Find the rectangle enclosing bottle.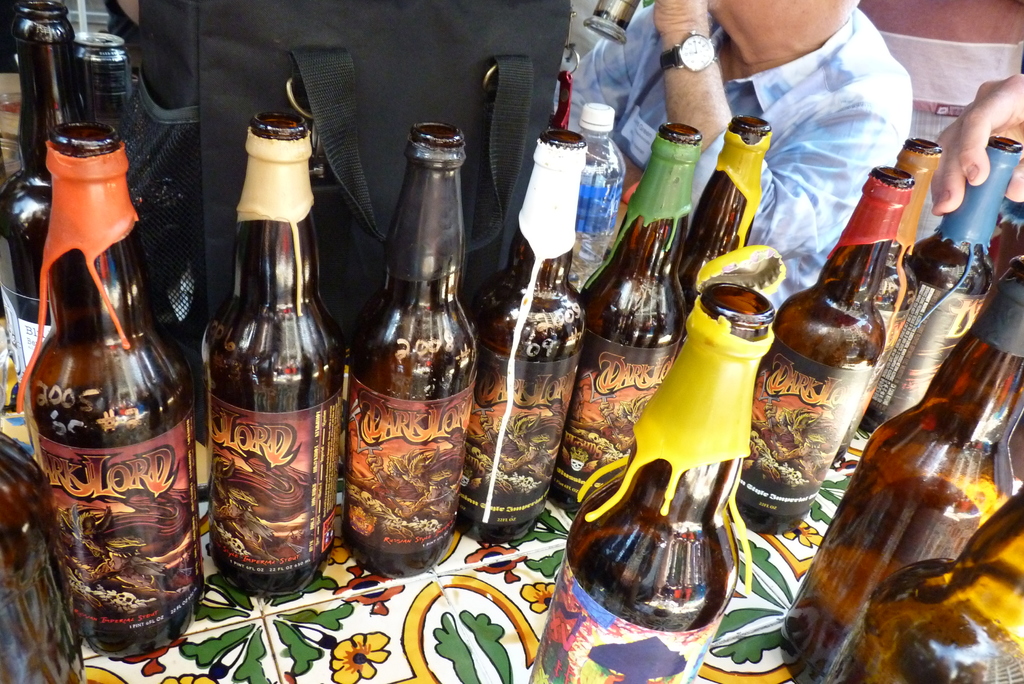
region(581, 0, 657, 45).
